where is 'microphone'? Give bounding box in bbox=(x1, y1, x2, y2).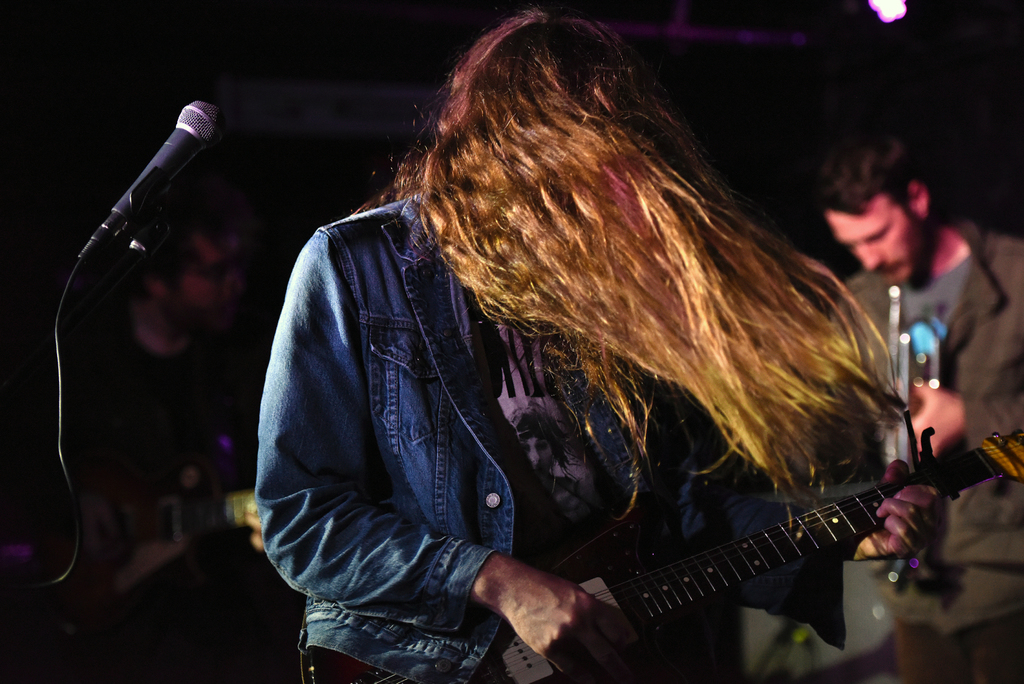
bbox=(86, 94, 225, 246).
